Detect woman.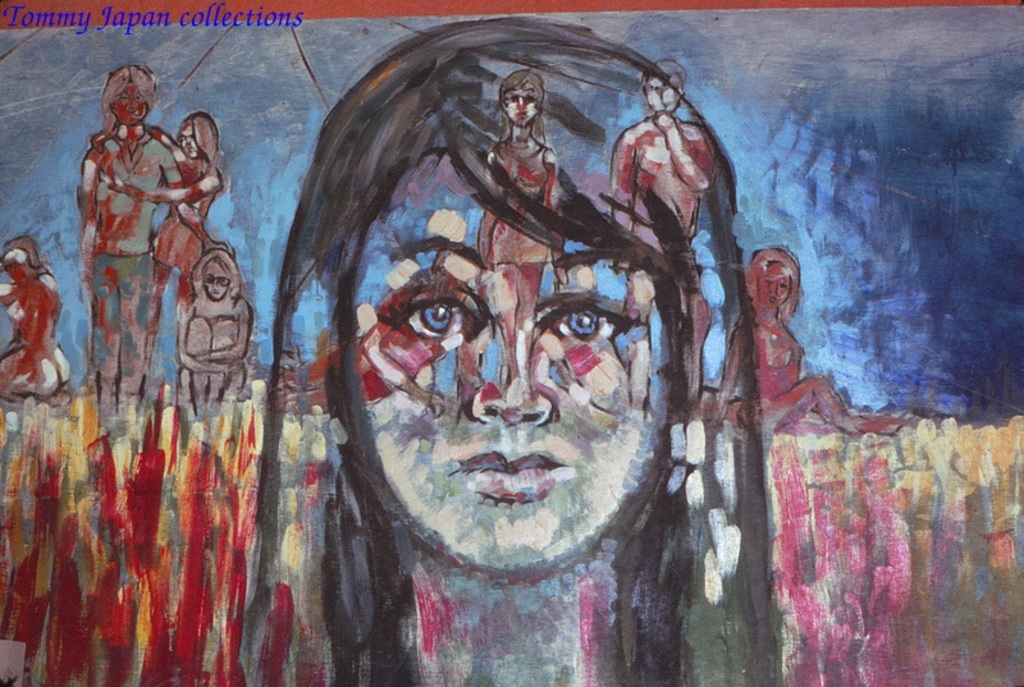
Detected at left=696, top=252, right=905, bottom=434.
